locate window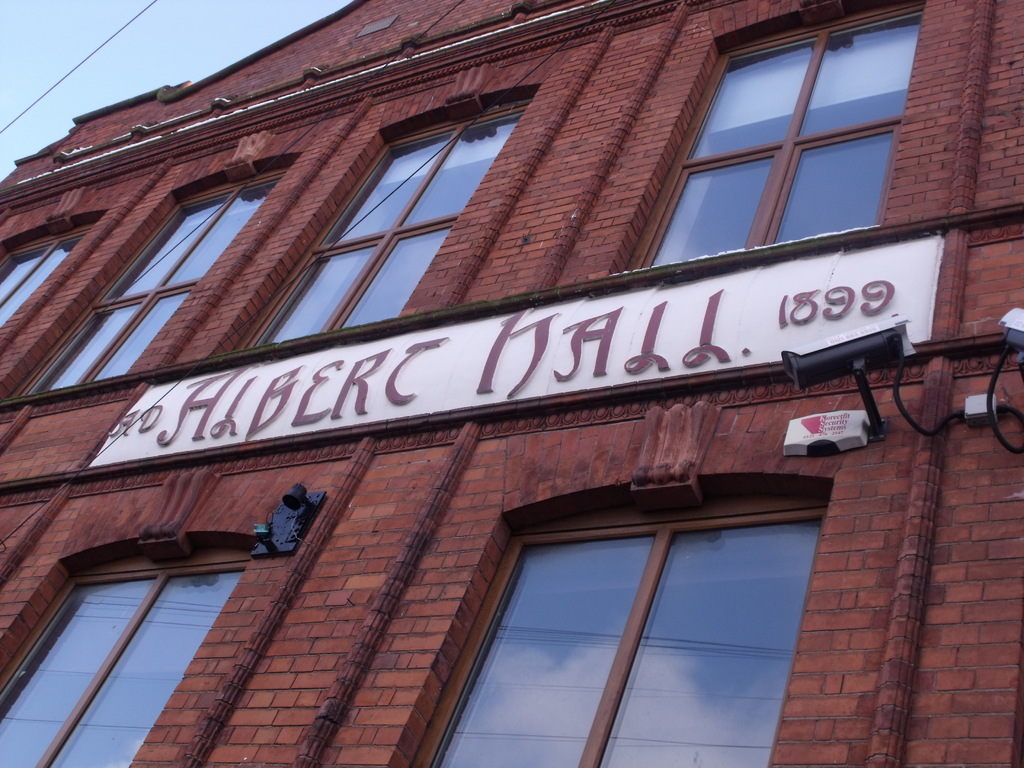
0,222,100,331
